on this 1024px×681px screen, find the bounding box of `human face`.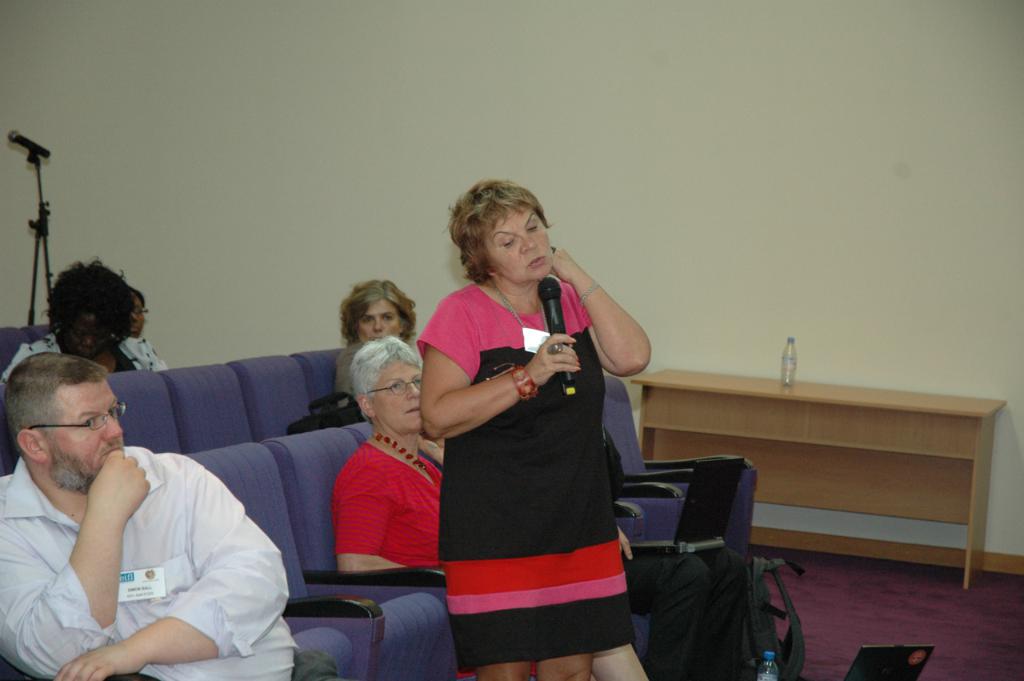
Bounding box: crop(62, 318, 107, 356).
